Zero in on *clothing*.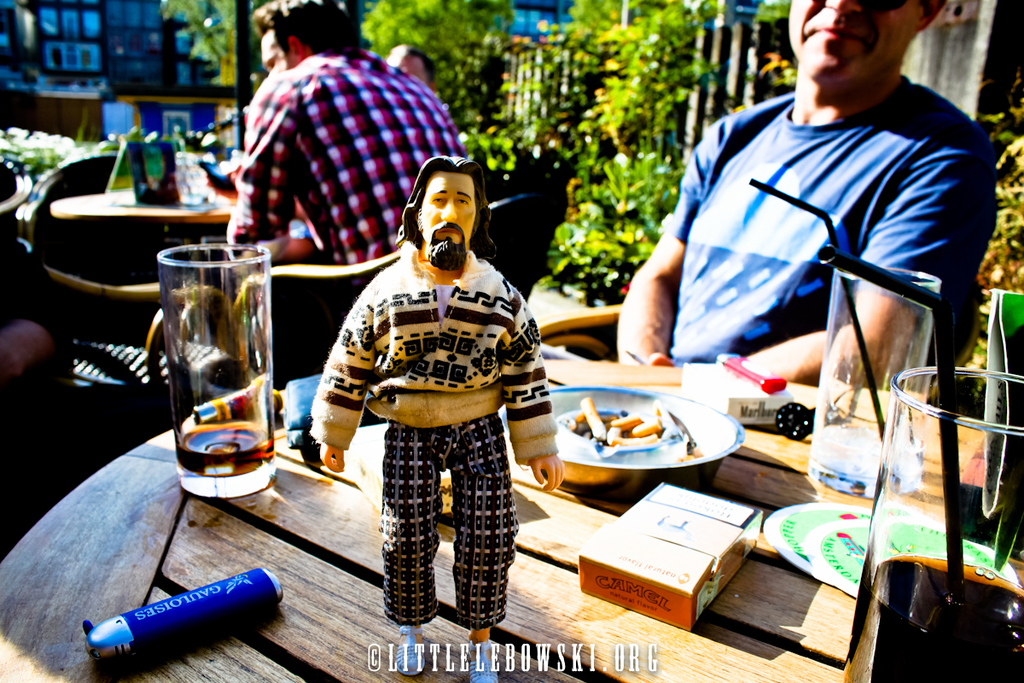
Zeroed in: pyautogui.locateOnScreen(657, 75, 987, 361).
